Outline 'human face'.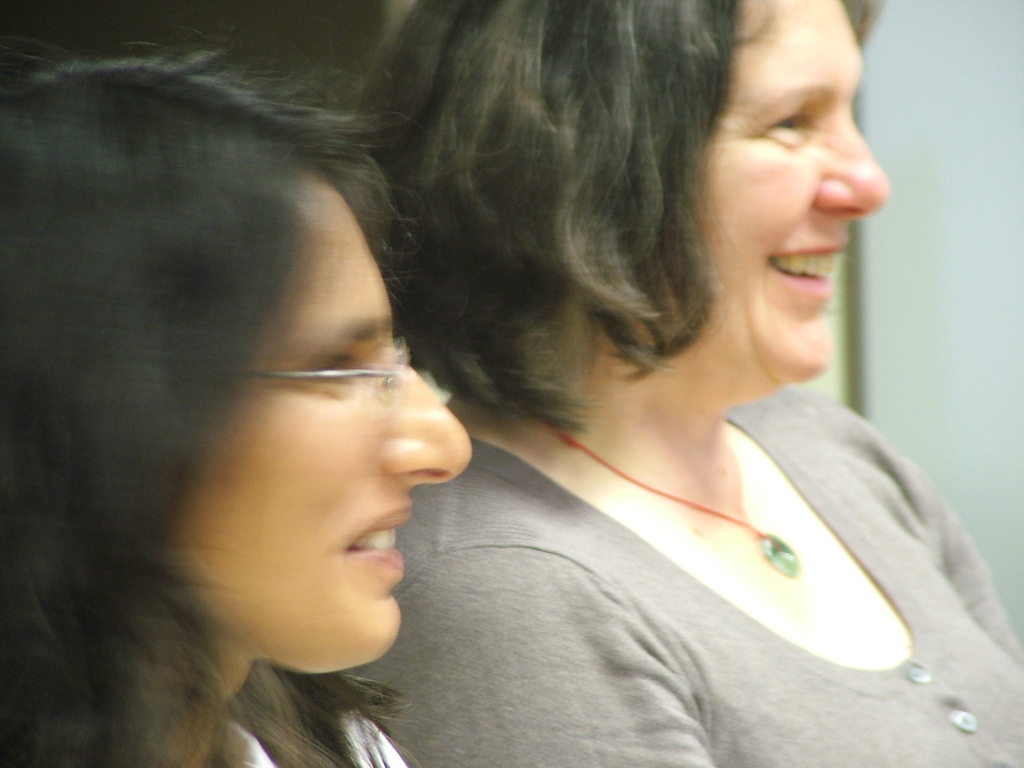
Outline: l=704, t=0, r=889, b=380.
